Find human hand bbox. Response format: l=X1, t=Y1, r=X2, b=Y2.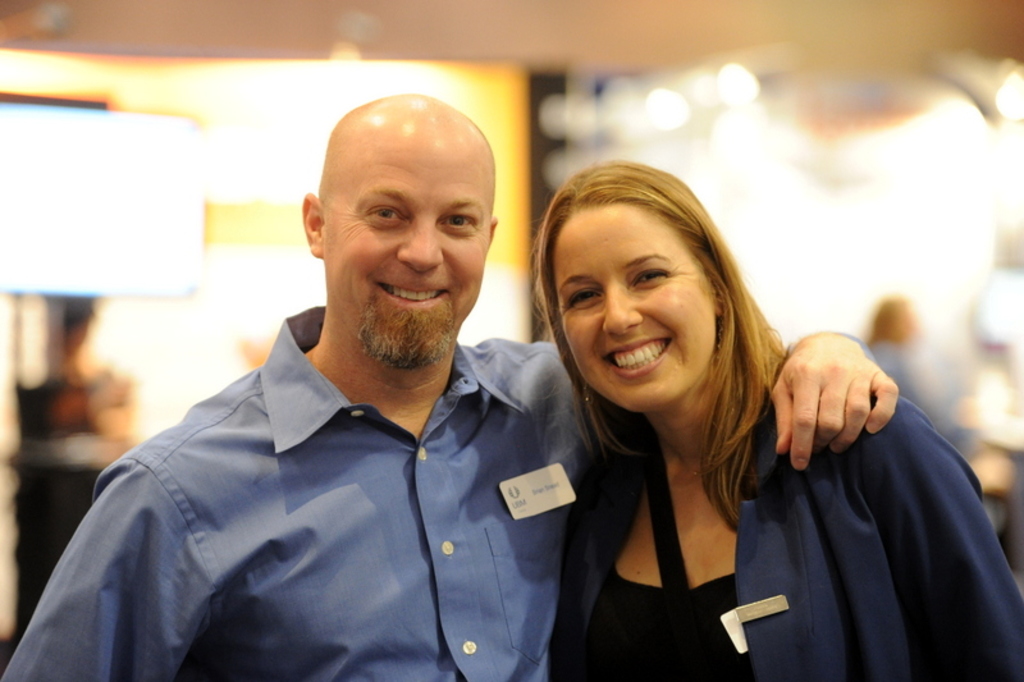
l=786, t=347, r=914, b=477.
